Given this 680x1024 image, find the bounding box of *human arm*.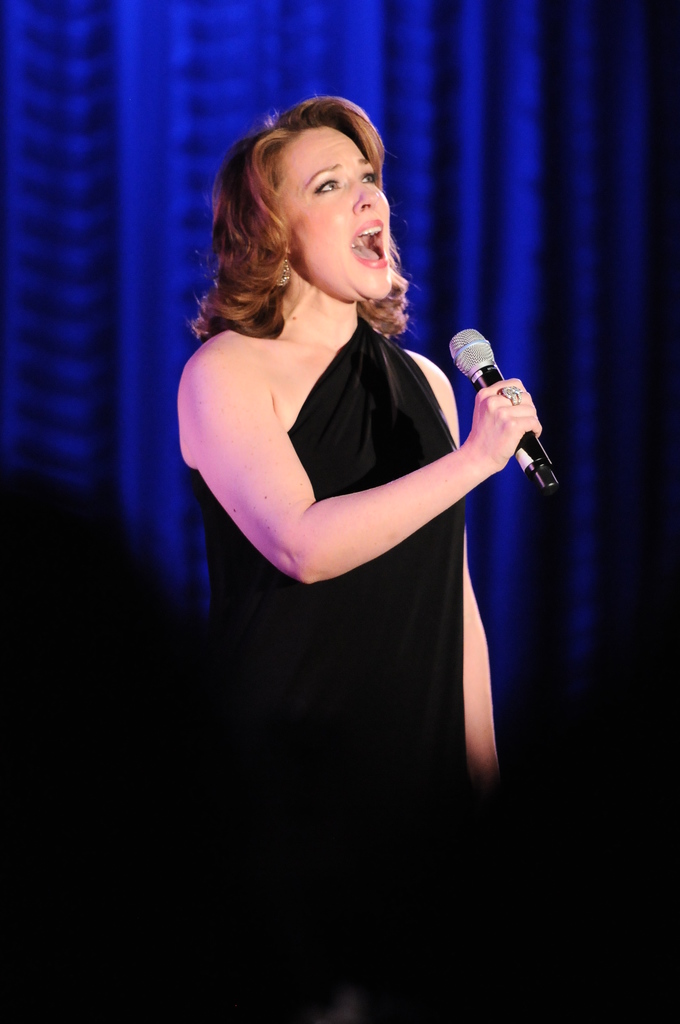
select_region(181, 307, 494, 592).
